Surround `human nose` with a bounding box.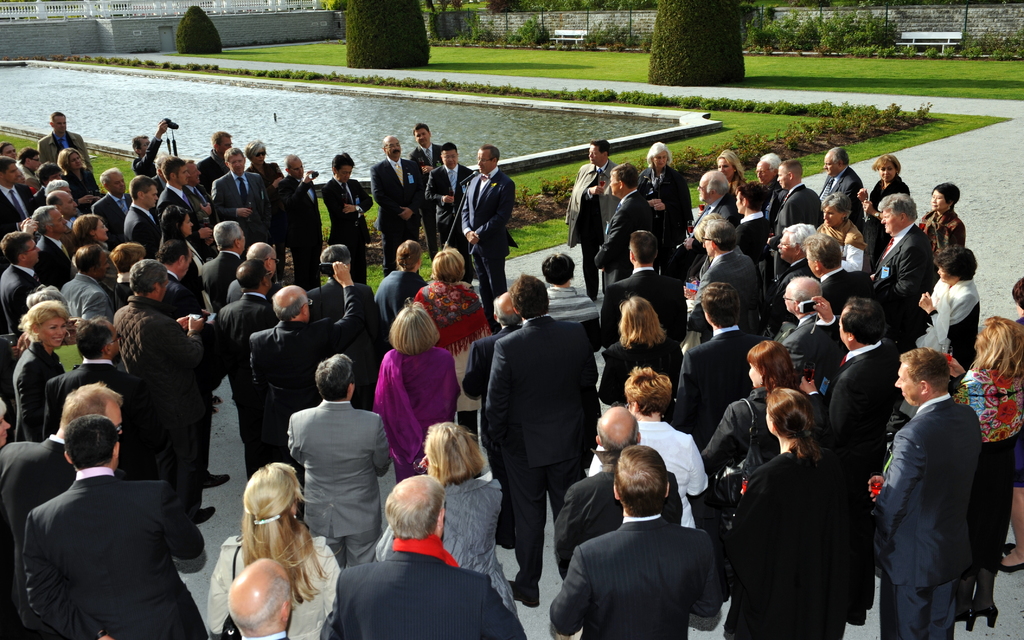
<box>190,222,194,225</box>.
